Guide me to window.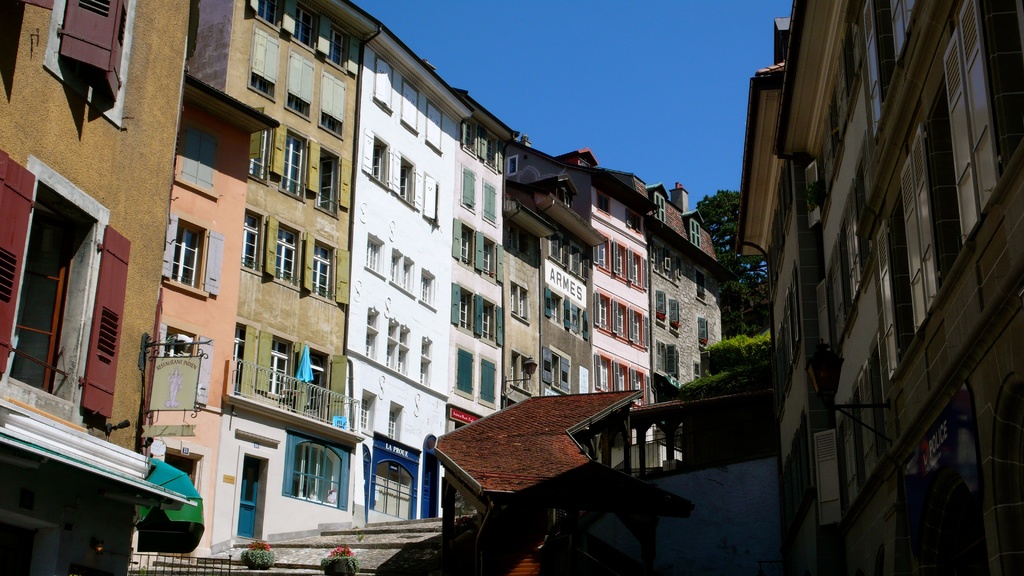
Guidance: <region>543, 285, 566, 326</region>.
